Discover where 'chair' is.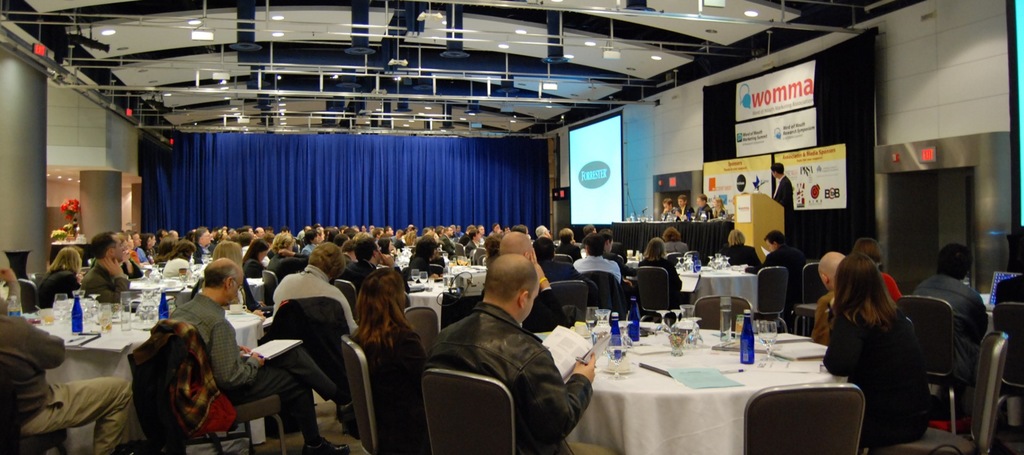
Discovered at [884, 340, 1010, 454].
